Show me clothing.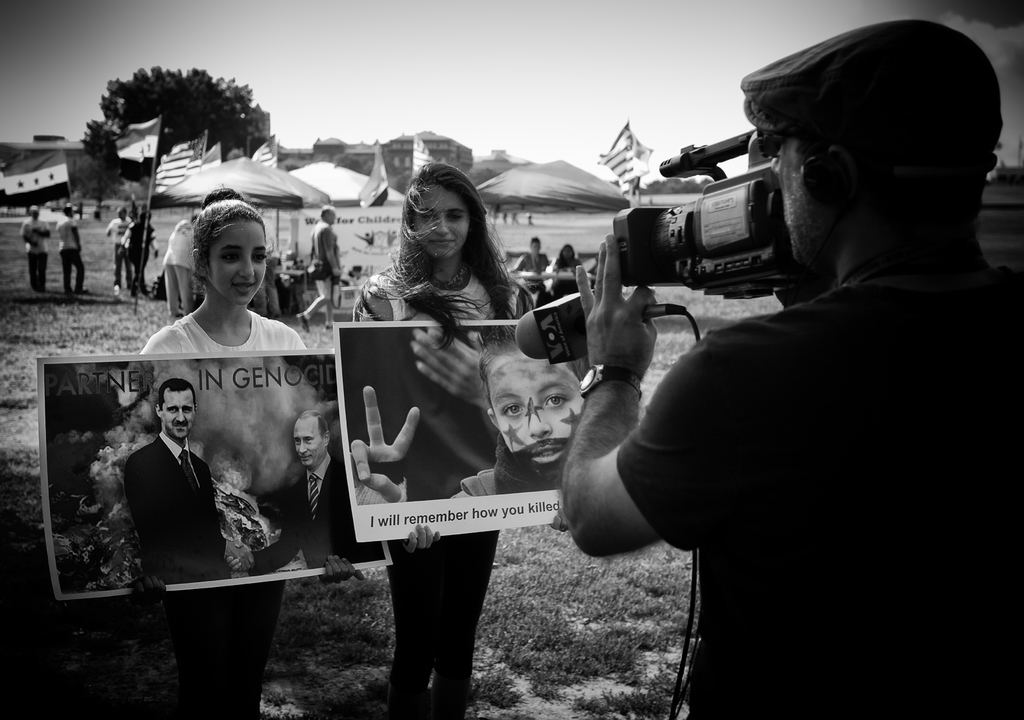
clothing is here: {"left": 550, "top": 256, "right": 583, "bottom": 299}.
